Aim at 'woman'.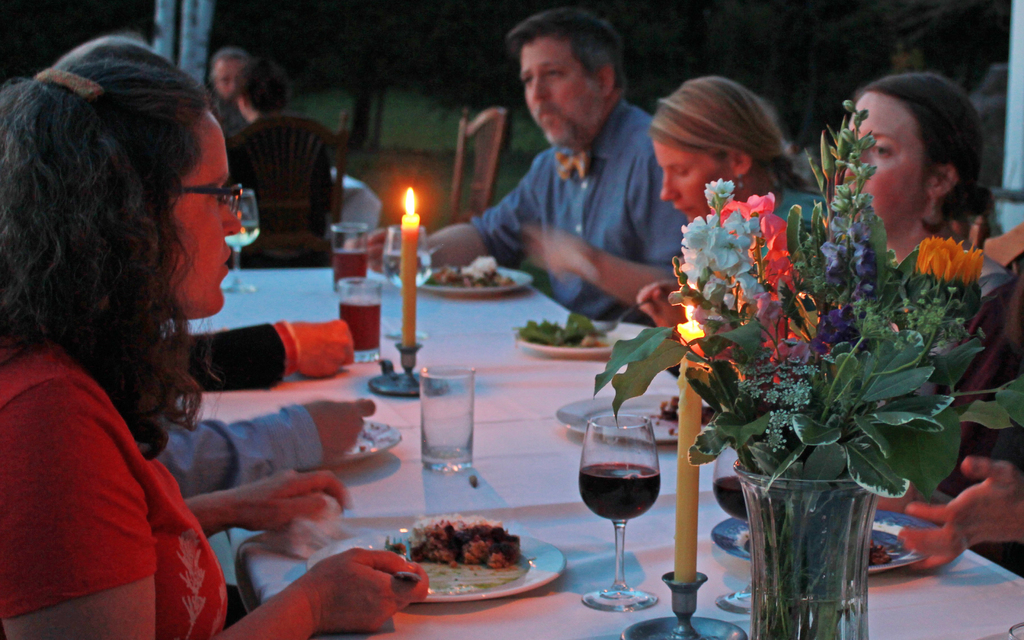
Aimed at l=24, t=35, r=363, b=639.
